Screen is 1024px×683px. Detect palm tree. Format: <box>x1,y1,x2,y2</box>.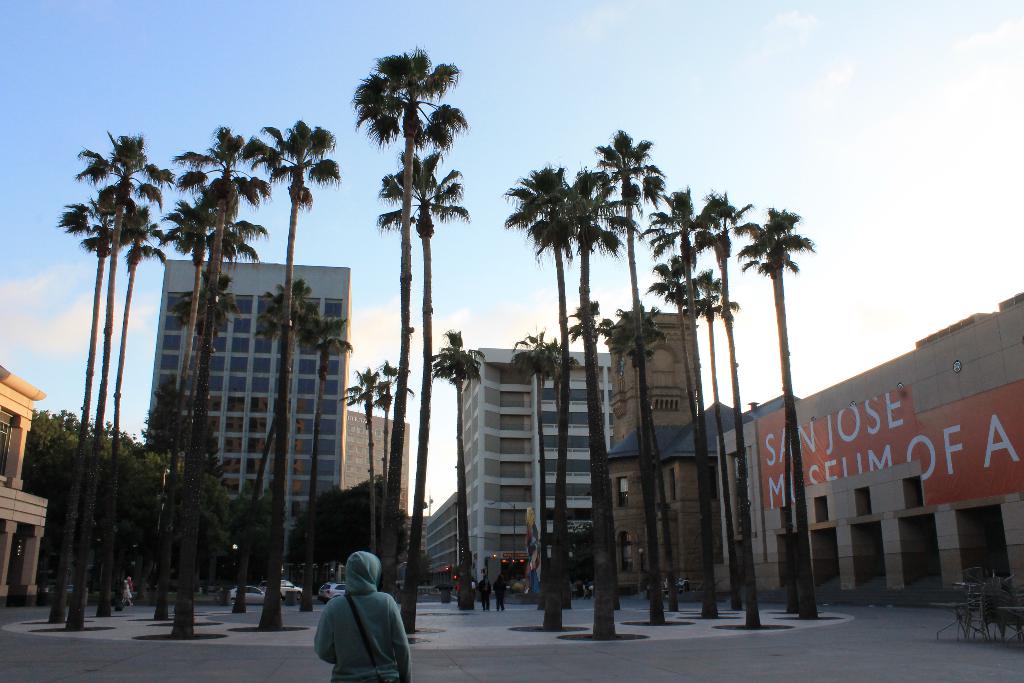
<box>372,357,399,552</box>.
